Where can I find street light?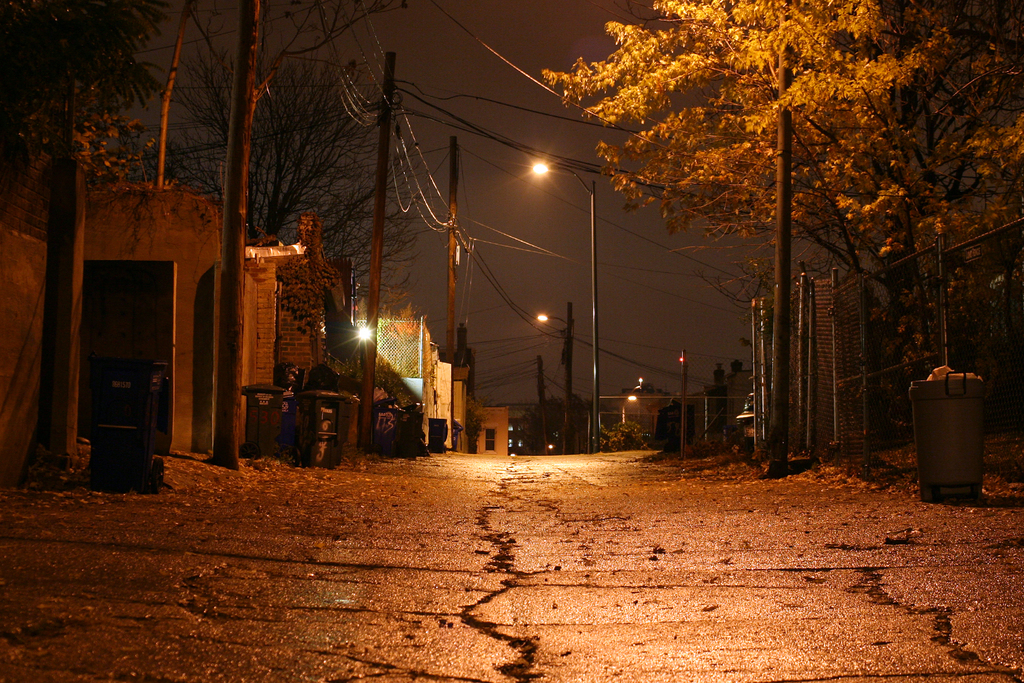
You can find it at bbox(532, 316, 569, 445).
